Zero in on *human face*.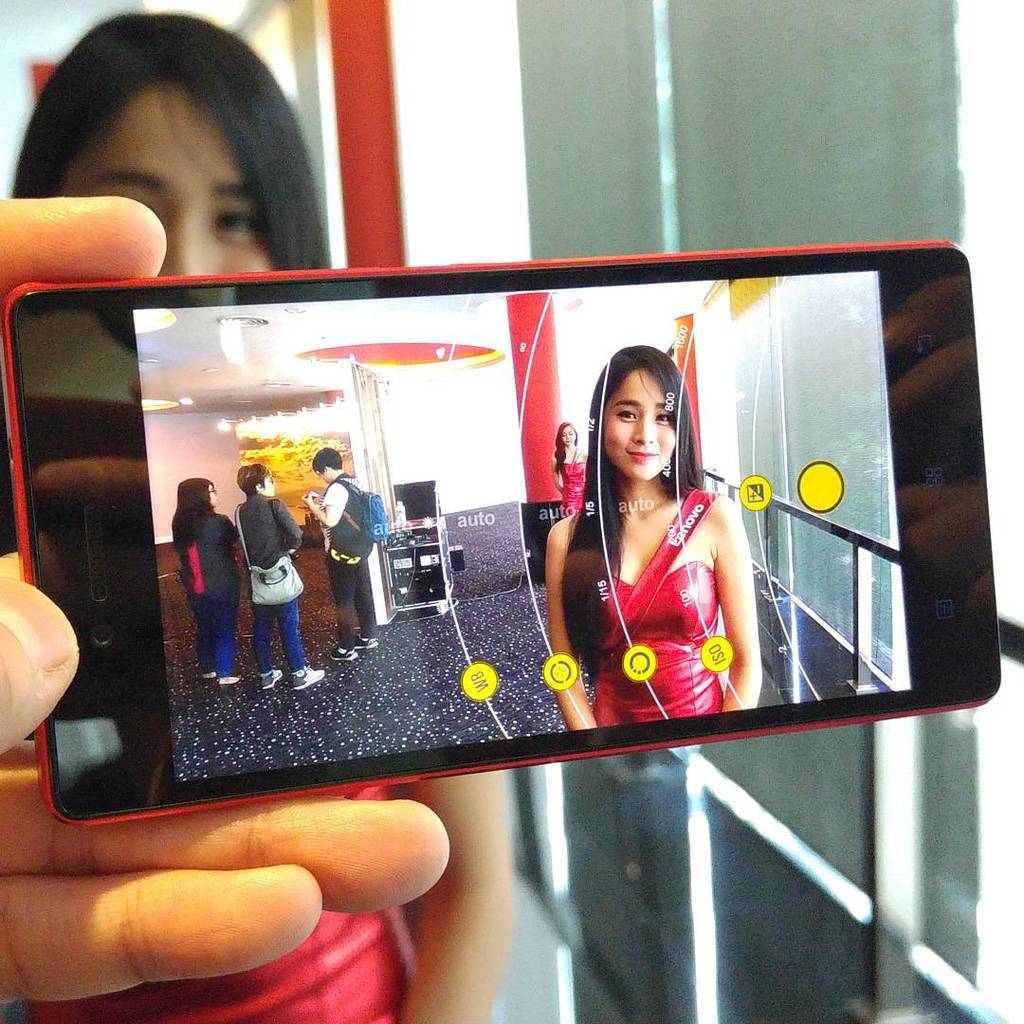
Zeroed in: [left=264, top=469, right=274, bottom=496].
